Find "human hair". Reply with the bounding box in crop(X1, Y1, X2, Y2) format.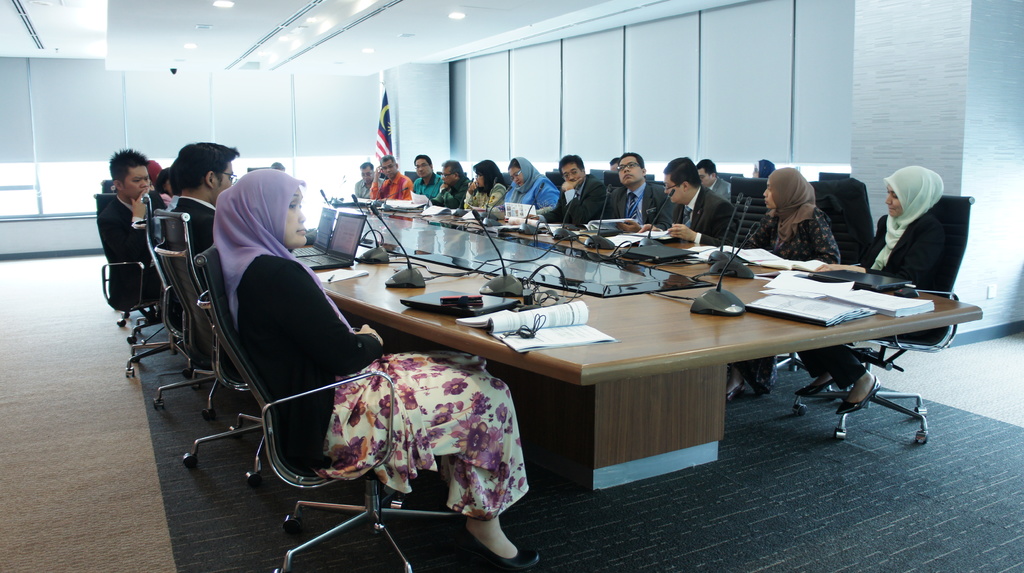
crop(360, 161, 373, 174).
